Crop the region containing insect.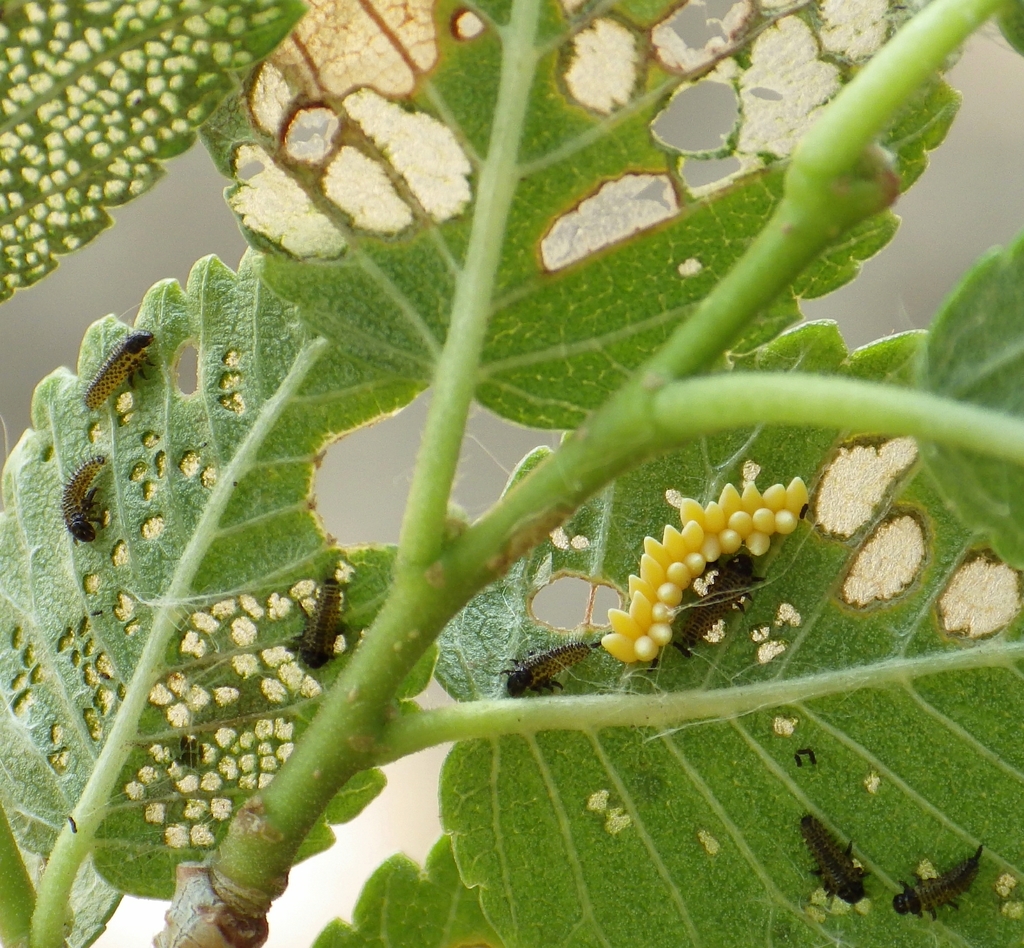
Crop region: x1=60, y1=458, x2=109, y2=547.
